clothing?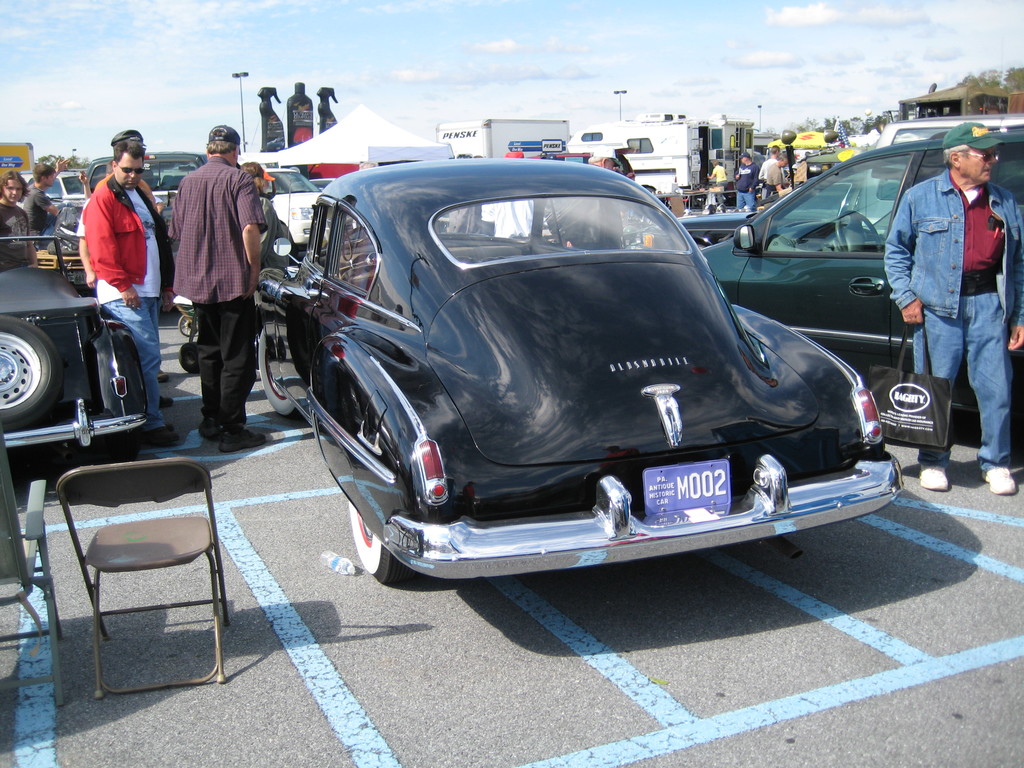
<region>732, 162, 764, 209</region>
